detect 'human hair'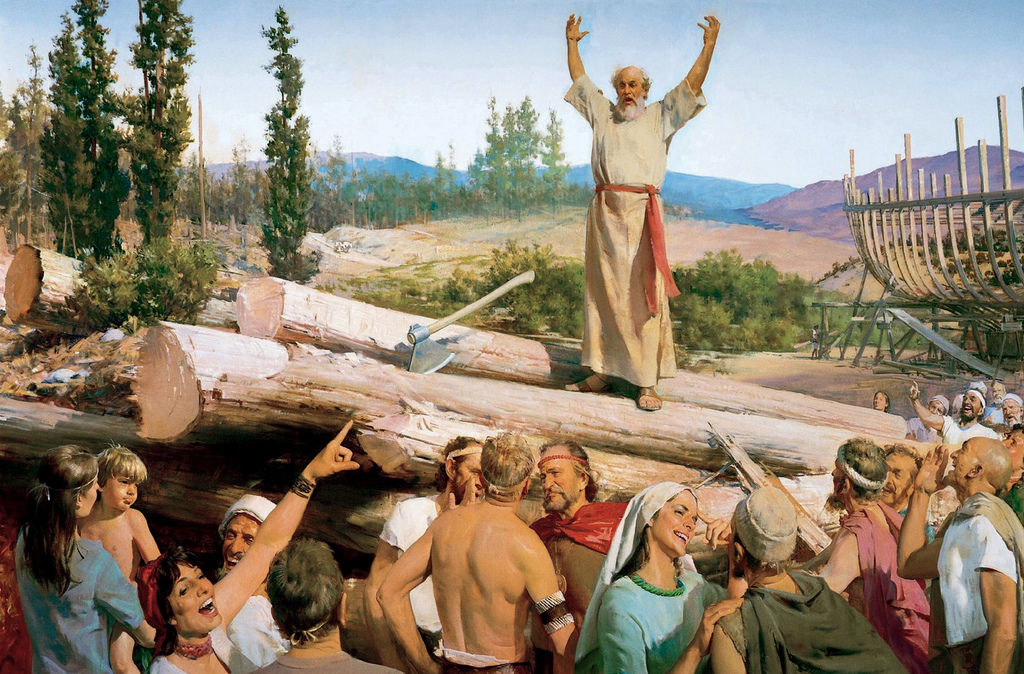
x1=20, y1=443, x2=95, y2=595
